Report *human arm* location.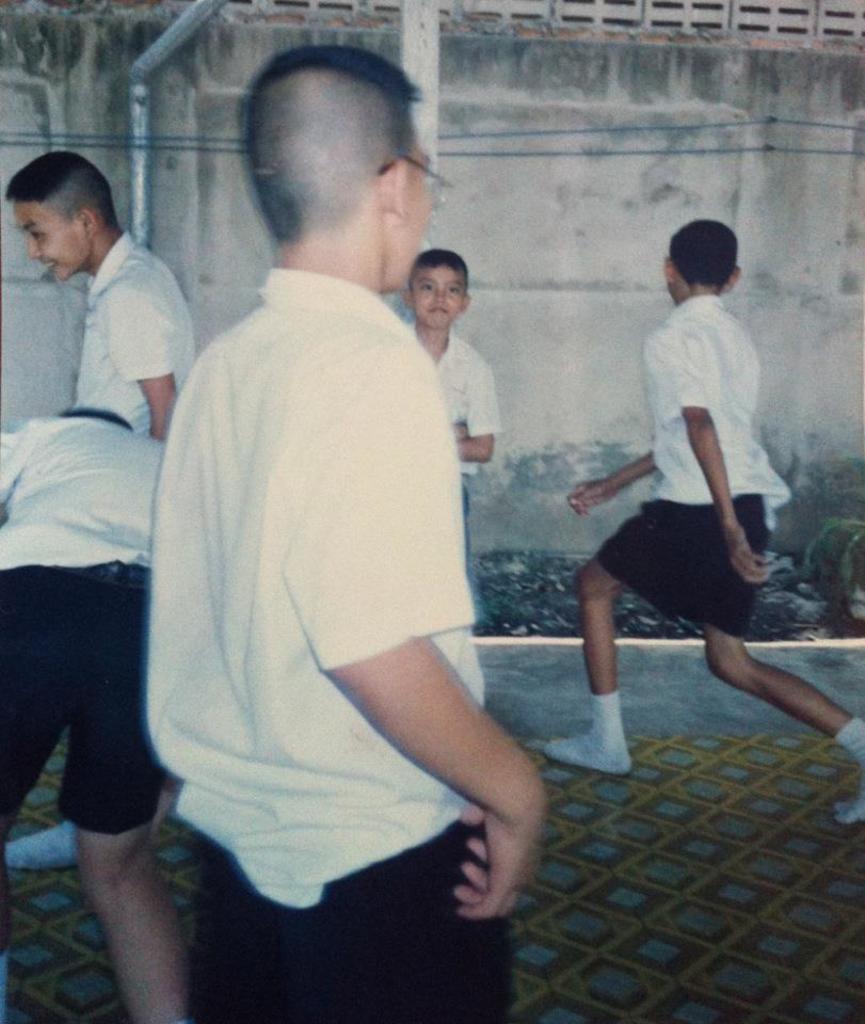
Report: bbox=(456, 350, 485, 463).
